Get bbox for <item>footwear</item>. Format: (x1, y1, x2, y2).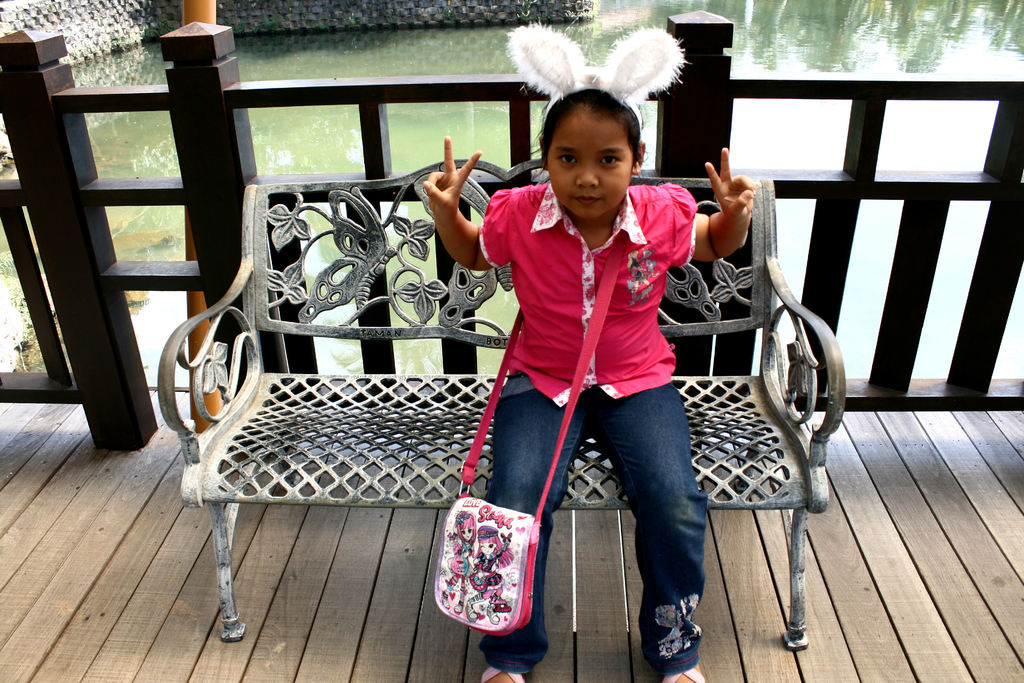
(662, 670, 702, 680).
